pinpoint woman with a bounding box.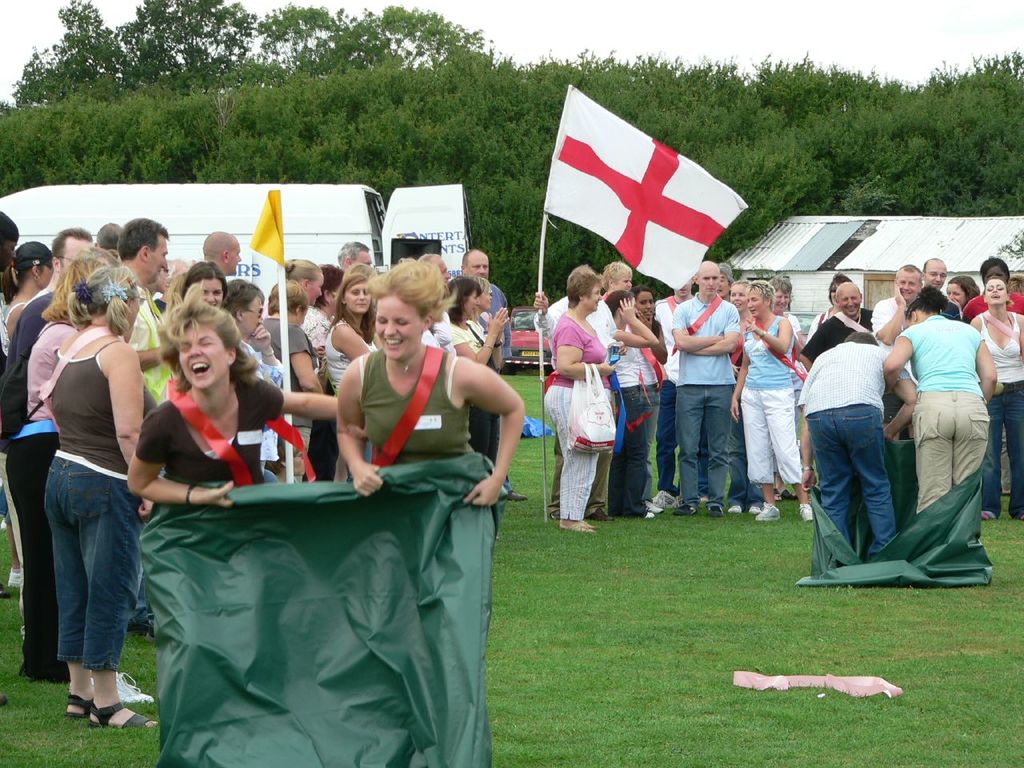
<box>938,274,985,318</box>.
